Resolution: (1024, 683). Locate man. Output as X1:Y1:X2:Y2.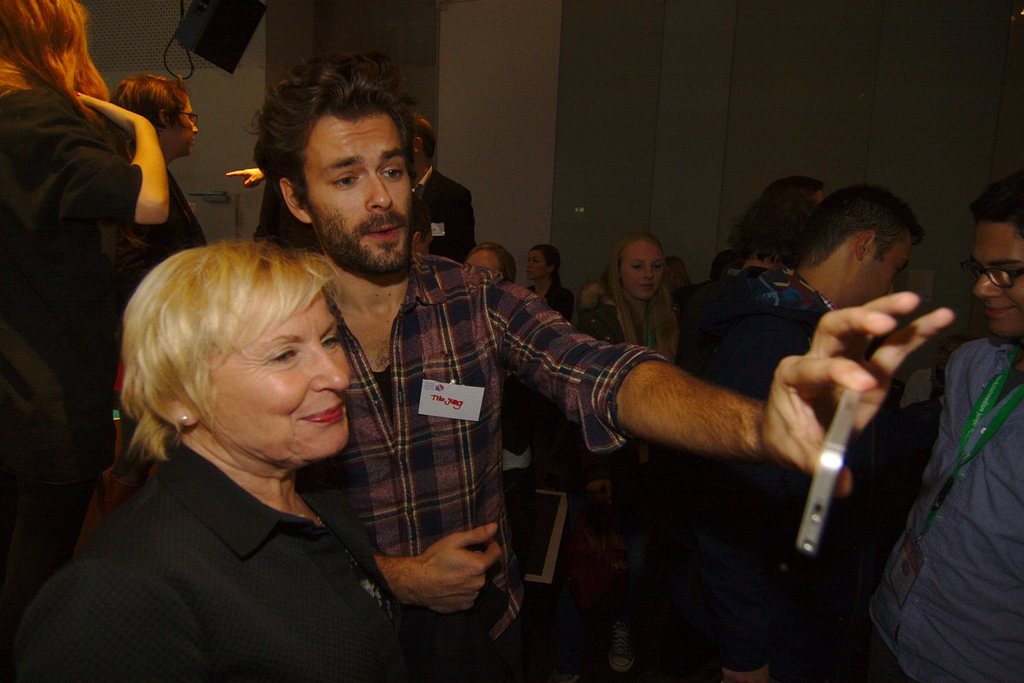
242:52:955:682.
